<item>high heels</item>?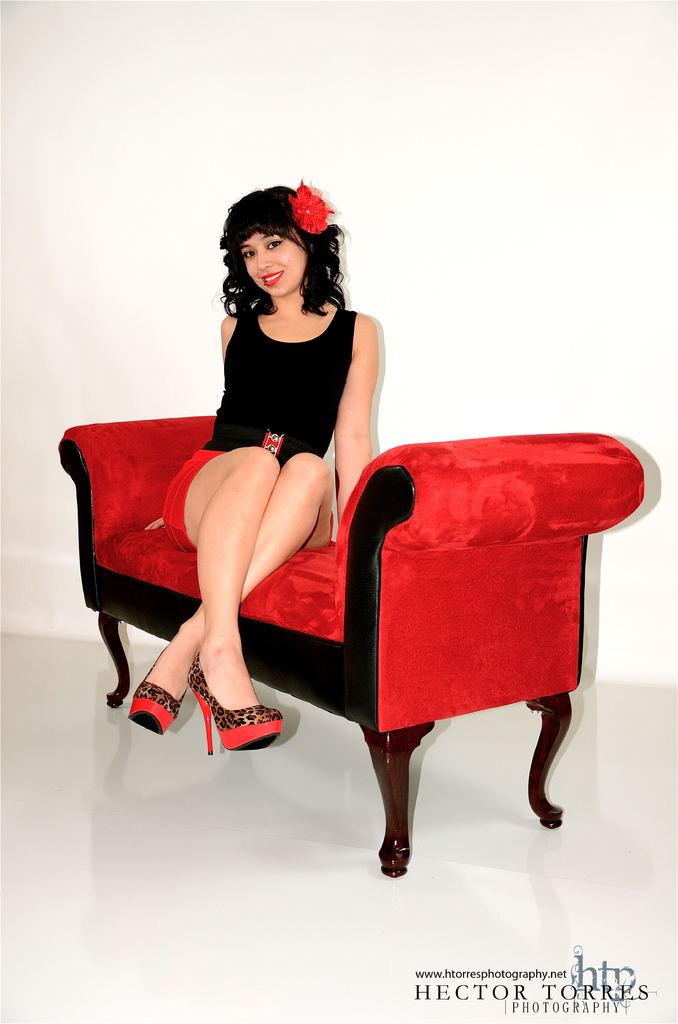
(125, 646, 182, 735)
